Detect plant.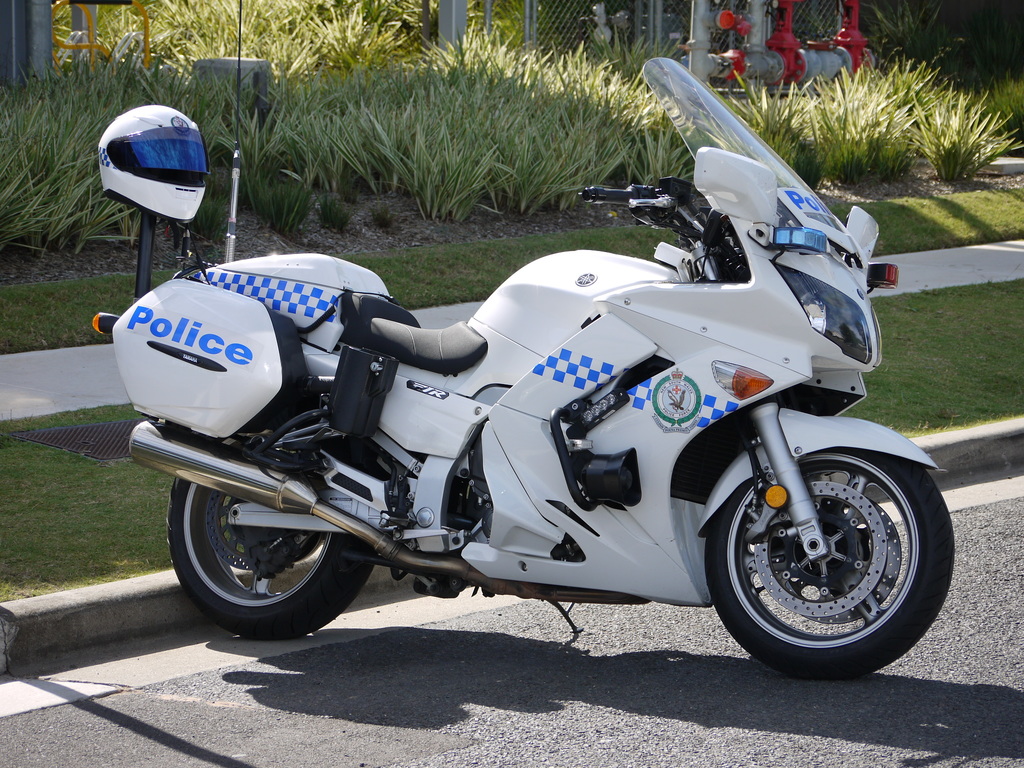
Detected at (left=310, top=190, right=353, bottom=233).
